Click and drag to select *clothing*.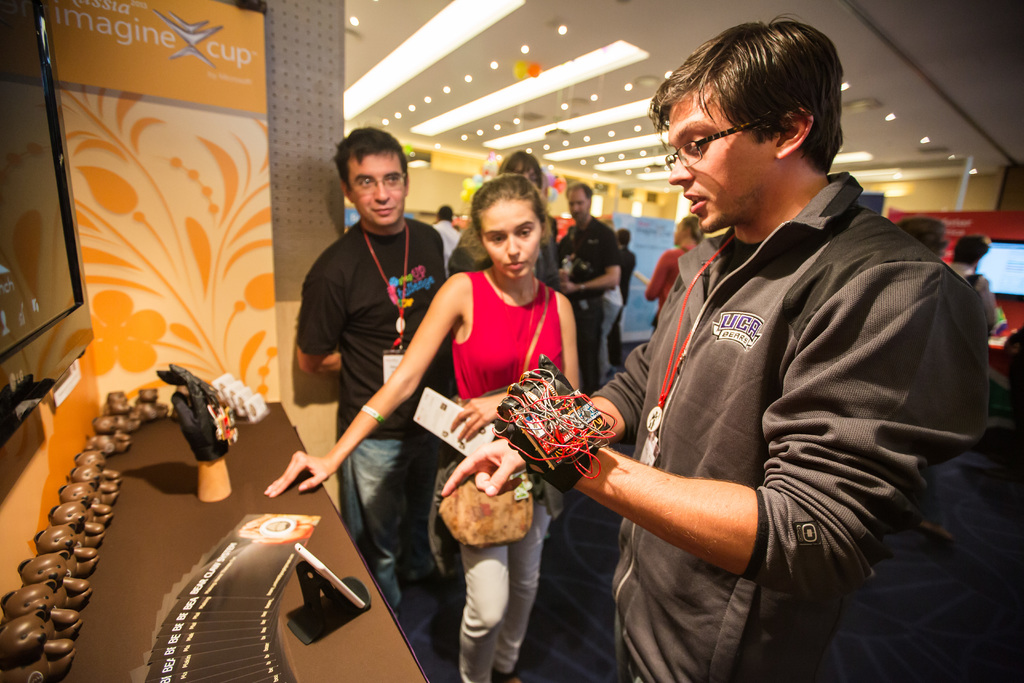
Selection: x1=593 y1=127 x2=988 y2=636.
